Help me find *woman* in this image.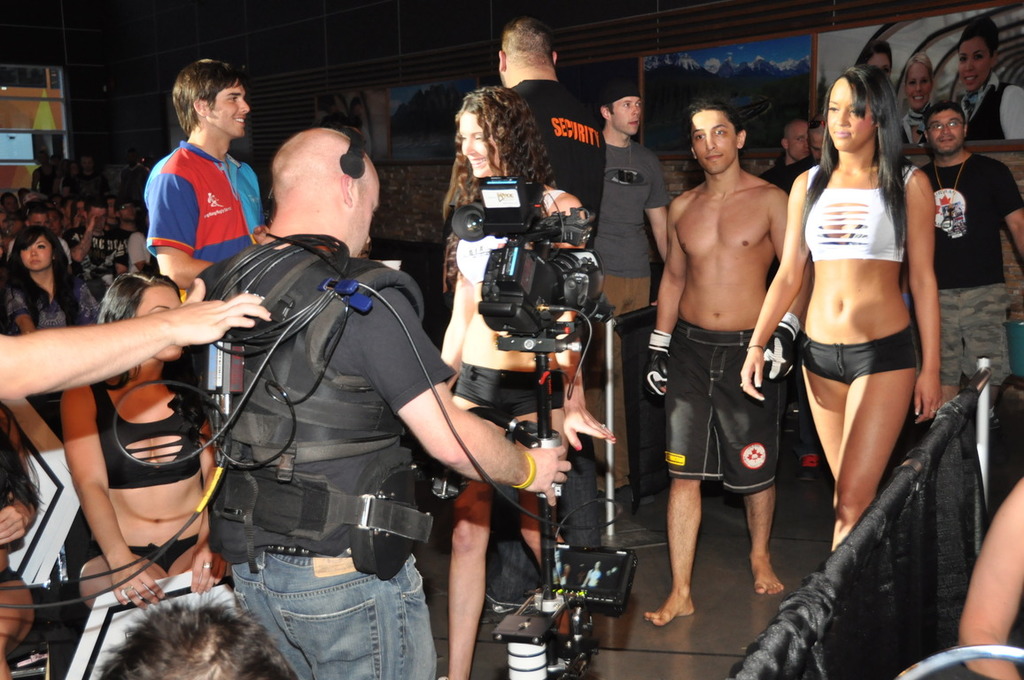
Found it: (439,89,618,679).
